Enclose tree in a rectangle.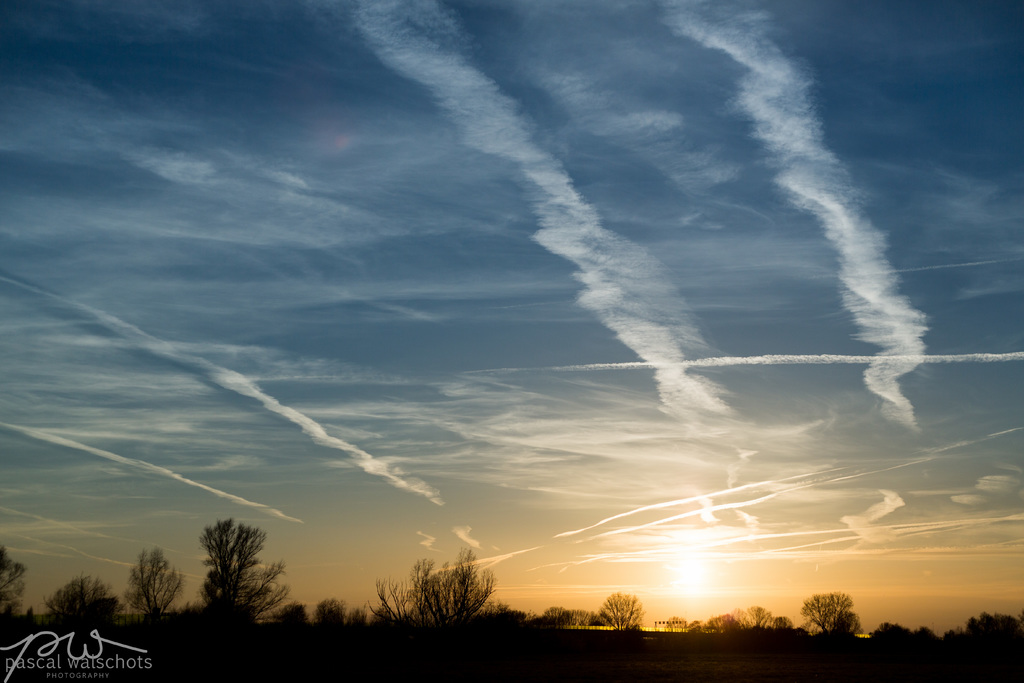
x1=588 y1=592 x2=650 y2=638.
